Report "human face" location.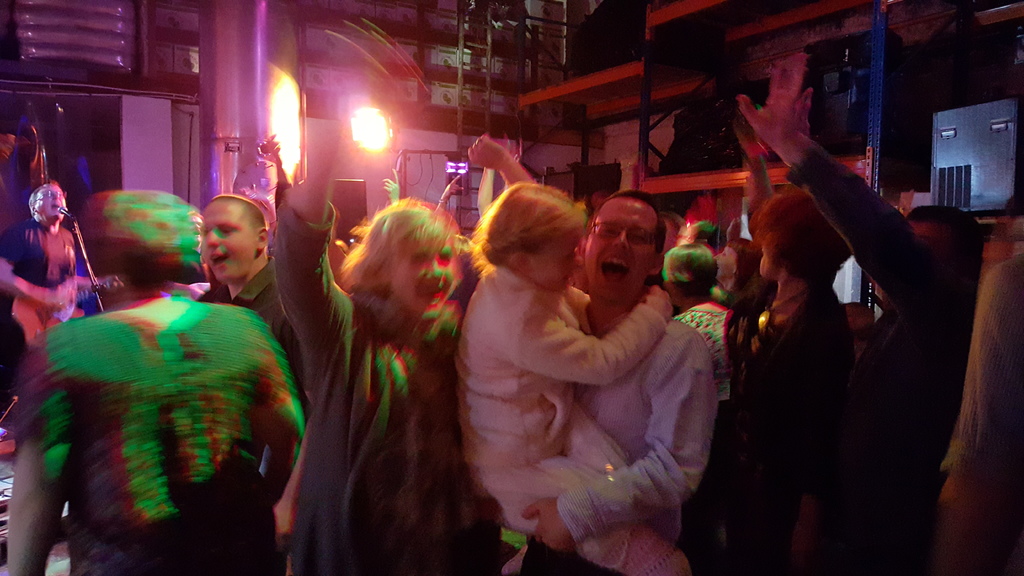
Report: l=759, t=254, r=780, b=280.
